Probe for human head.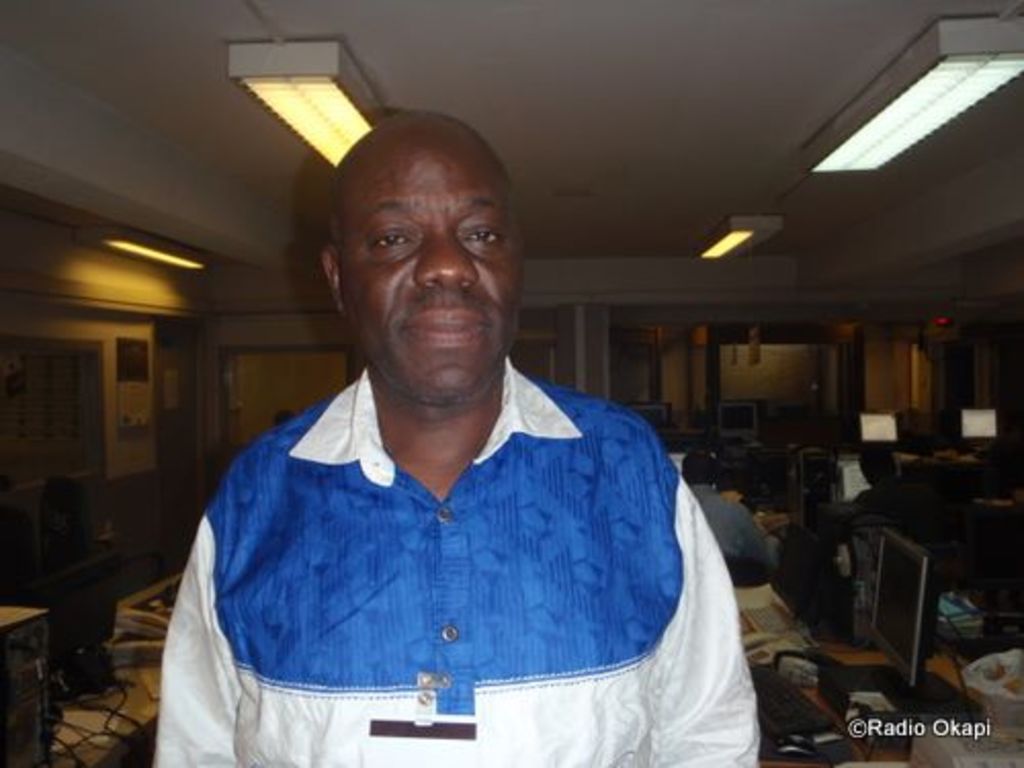
Probe result: 674/449/721/489.
